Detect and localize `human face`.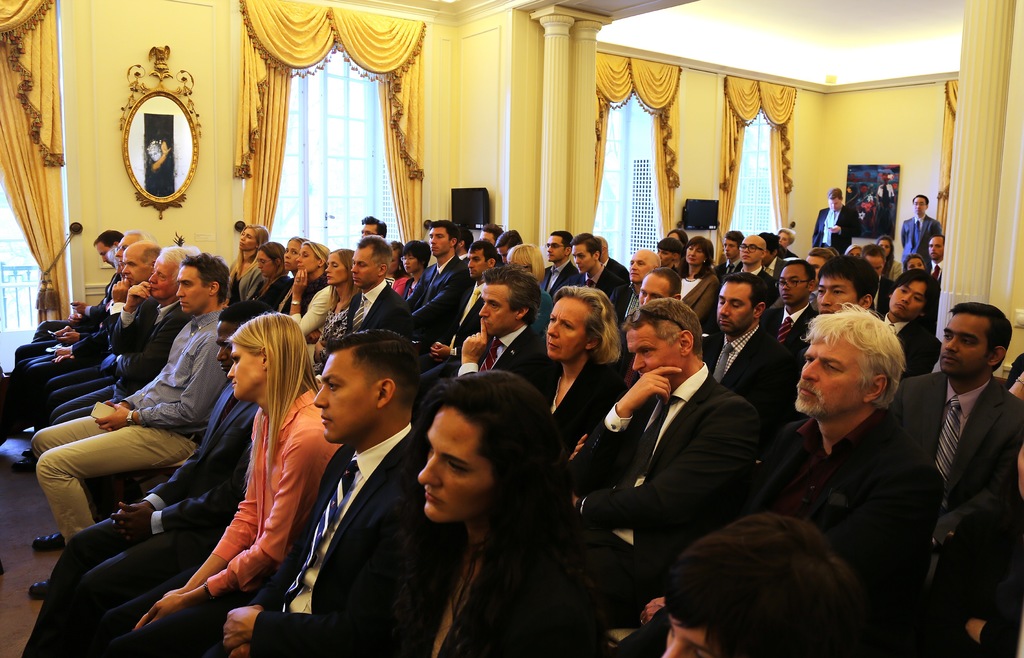
Localized at [570, 245, 591, 272].
